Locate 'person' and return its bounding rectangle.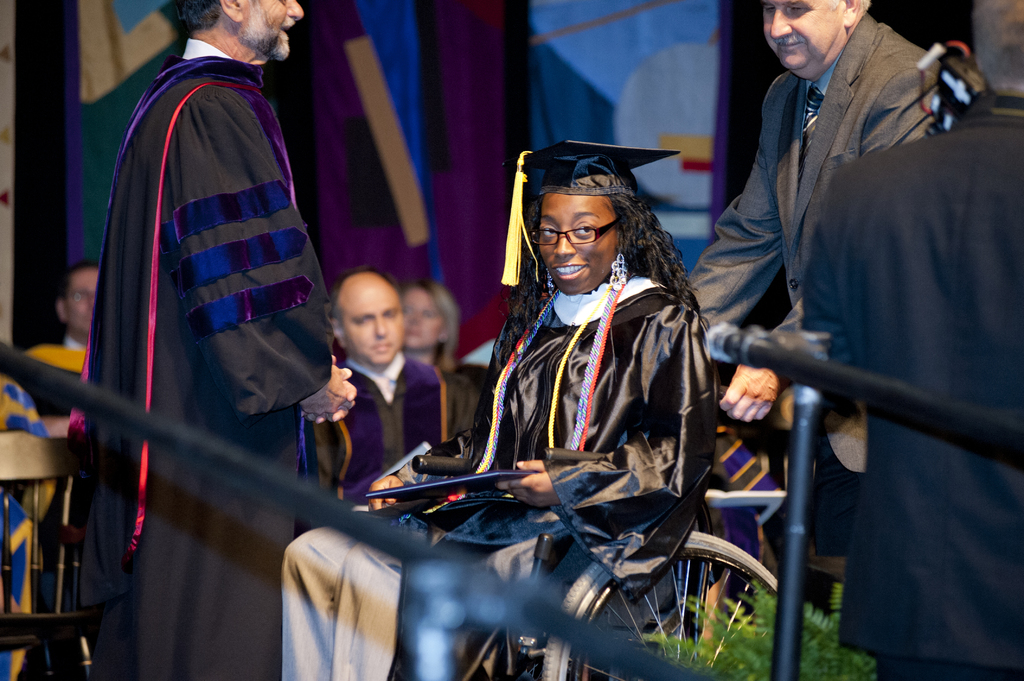
12/257/99/367.
